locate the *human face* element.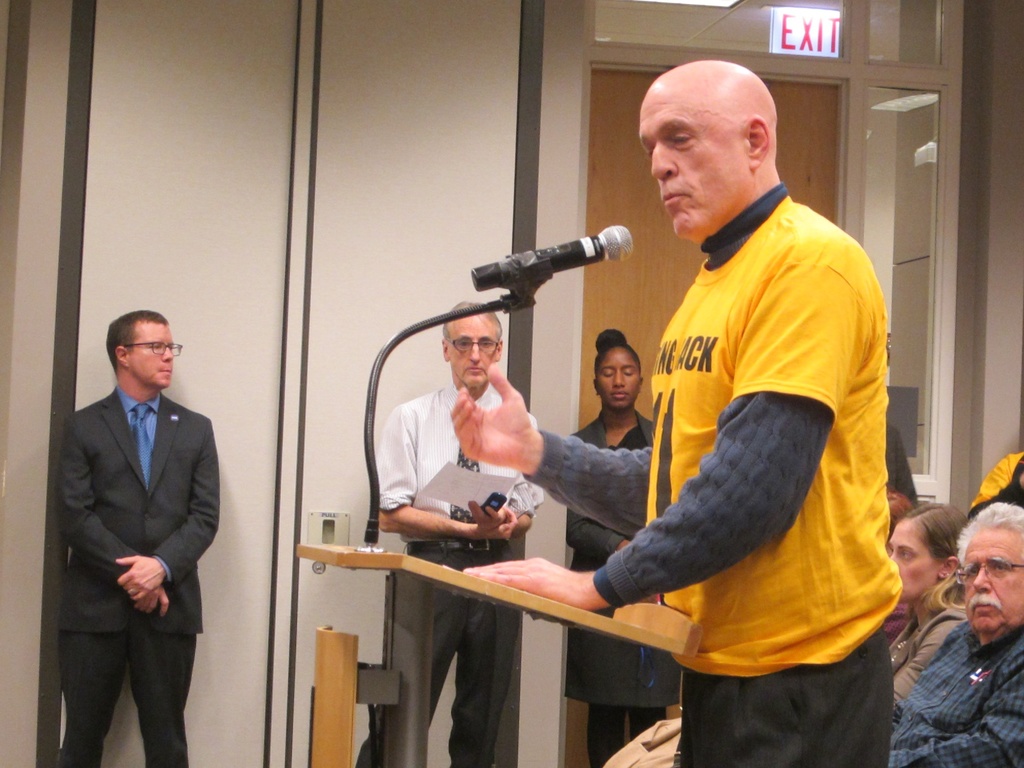
Element bbox: 639:93:748:237.
